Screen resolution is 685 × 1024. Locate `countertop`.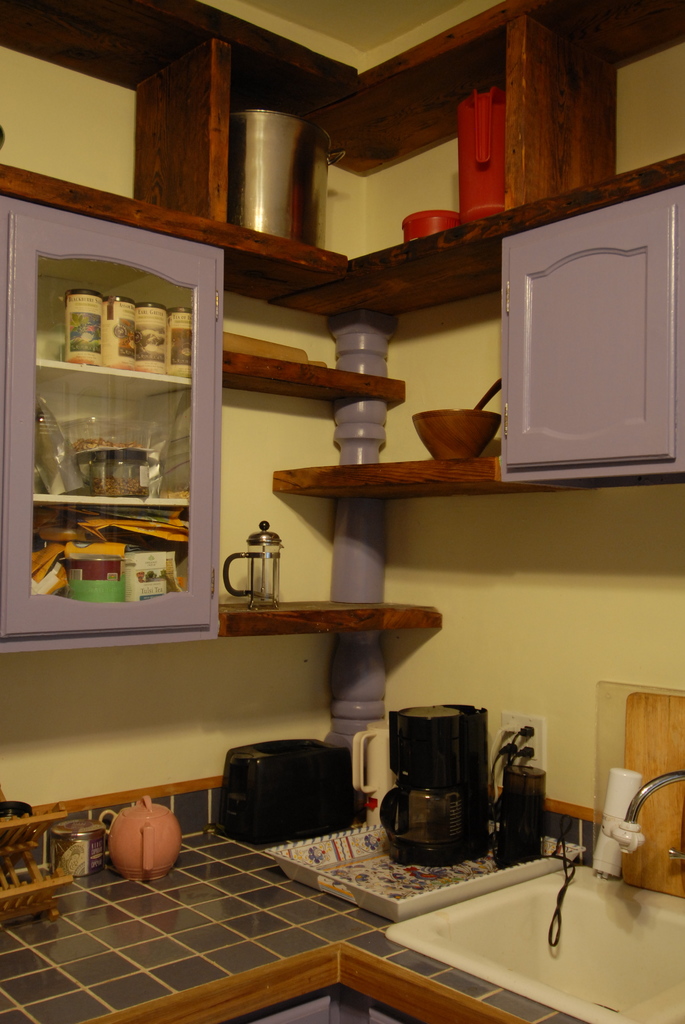
crop(0, 803, 684, 1023).
